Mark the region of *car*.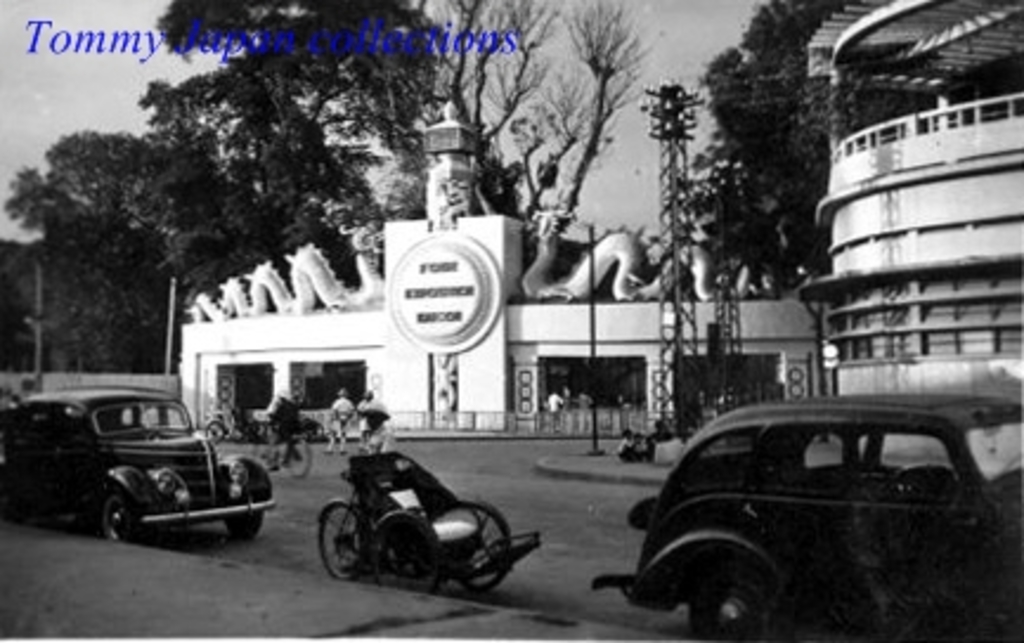
Region: left=577, top=395, right=1007, bottom=629.
